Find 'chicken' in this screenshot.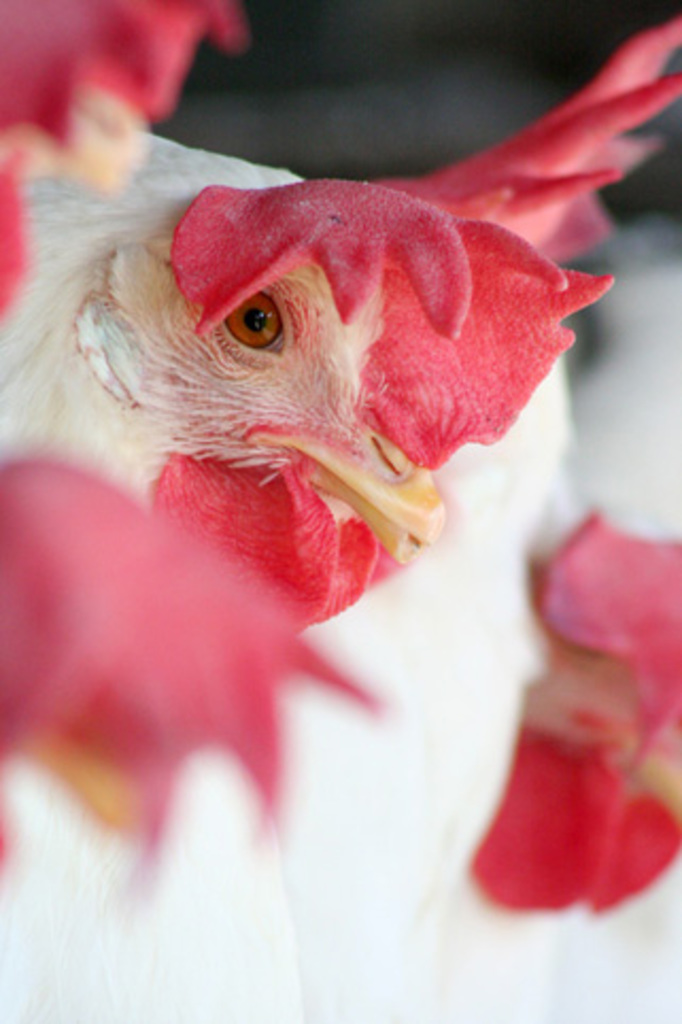
The bounding box for 'chicken' is x1=0 y1=110 x2=603 y2=933.
